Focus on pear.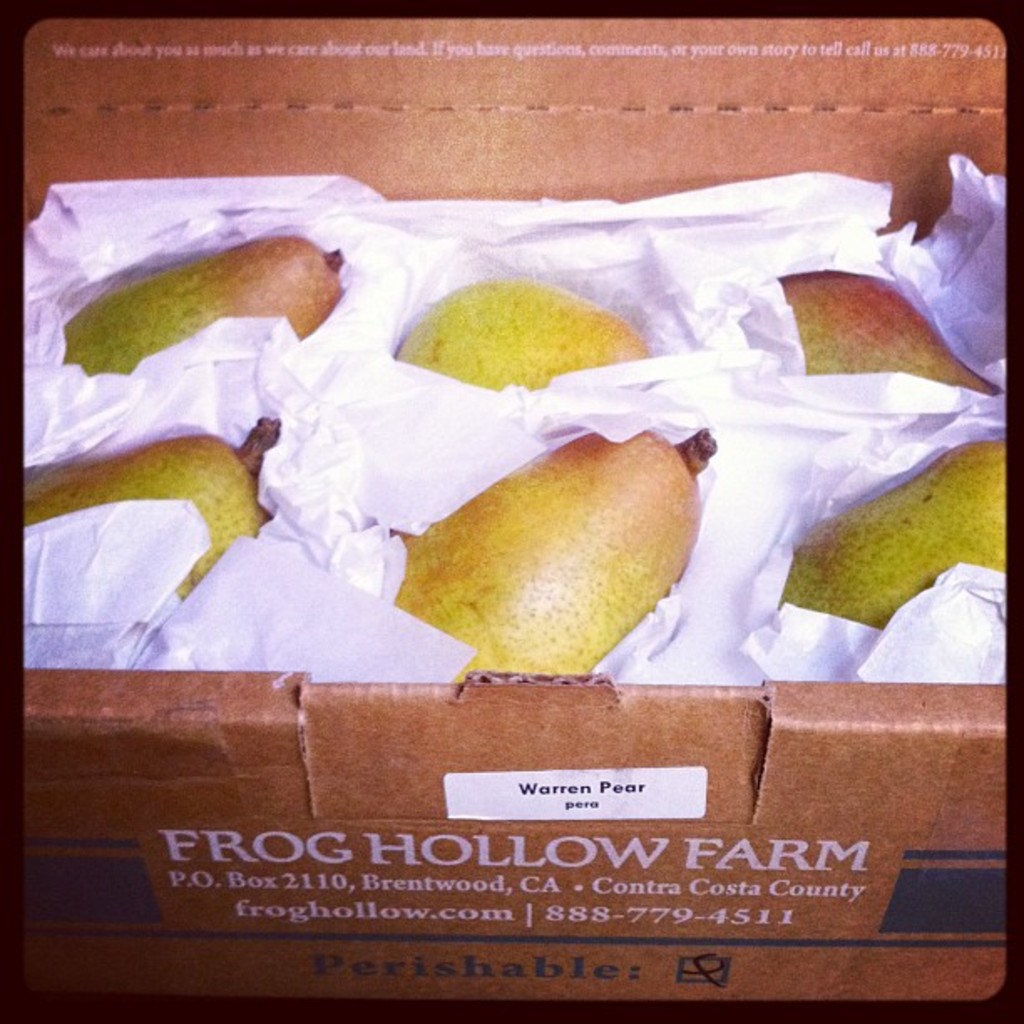
Focused at (left=55, top=234, right=350, bottom=378).
